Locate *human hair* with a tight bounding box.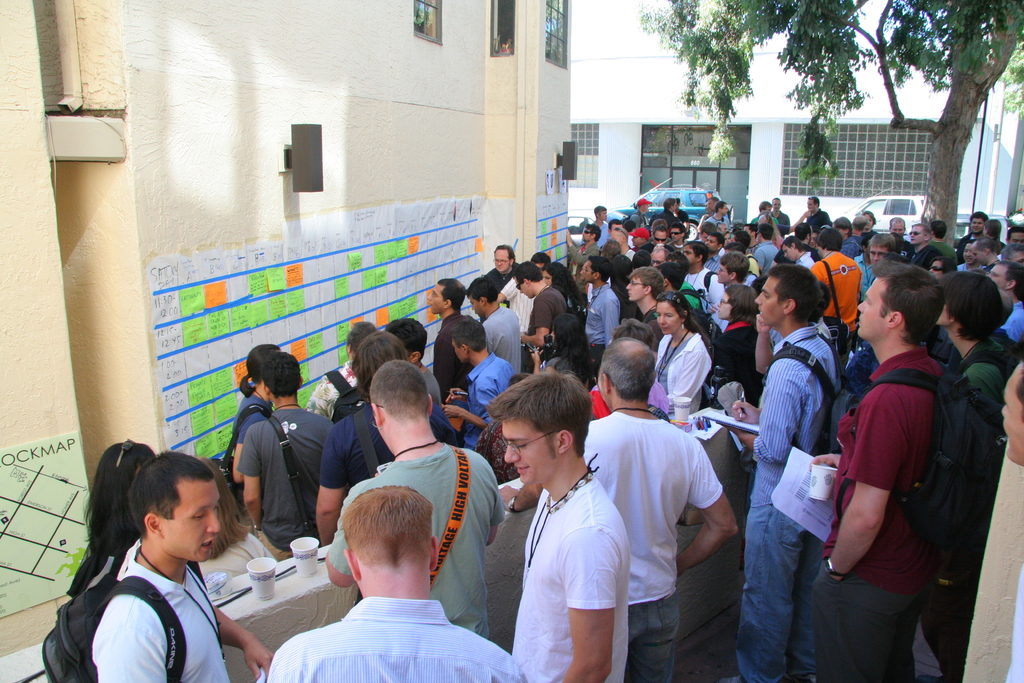
box(465, 272, 497, 304).
